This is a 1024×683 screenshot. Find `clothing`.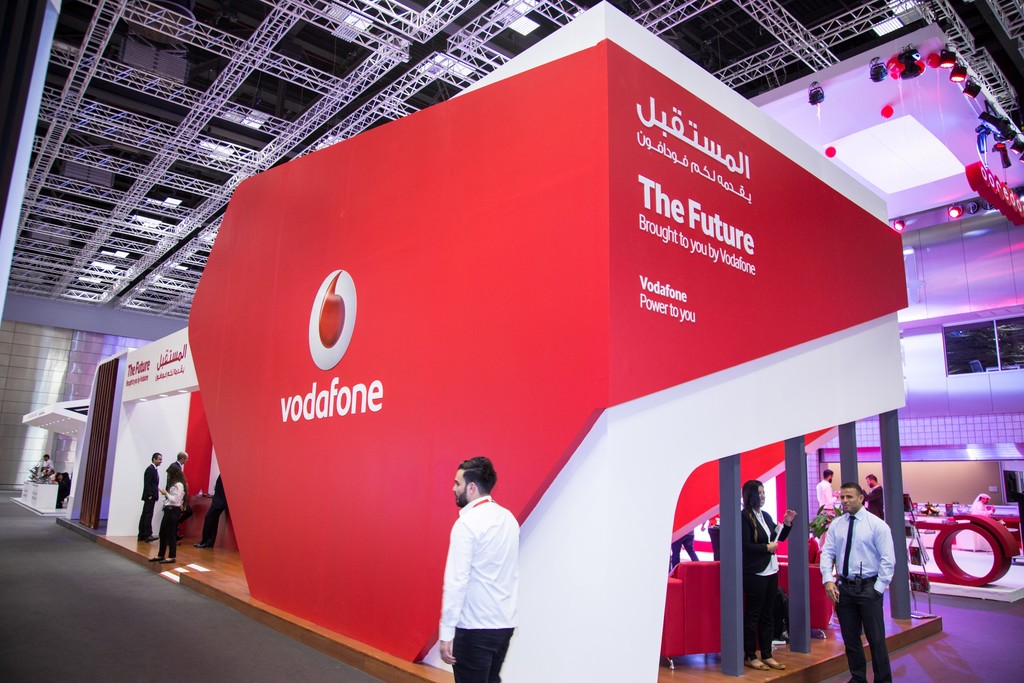
Bounding box: {"x1": 139, "y1": 462, "x2": 159, "y2": 538}.
